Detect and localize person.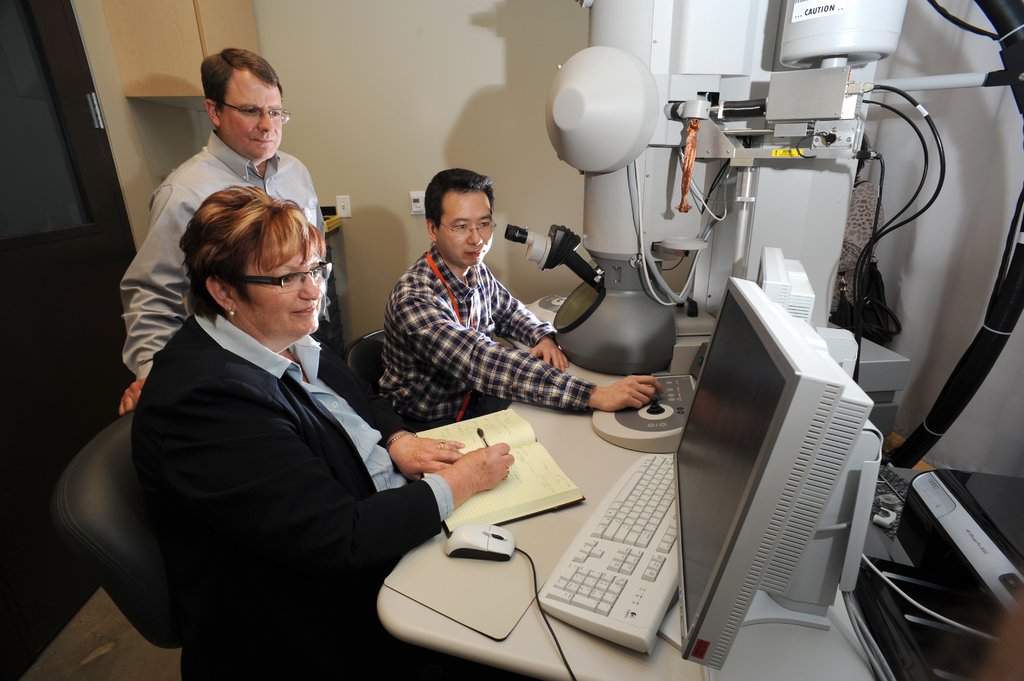
Localized at locate(129, 166, 515, 680).
